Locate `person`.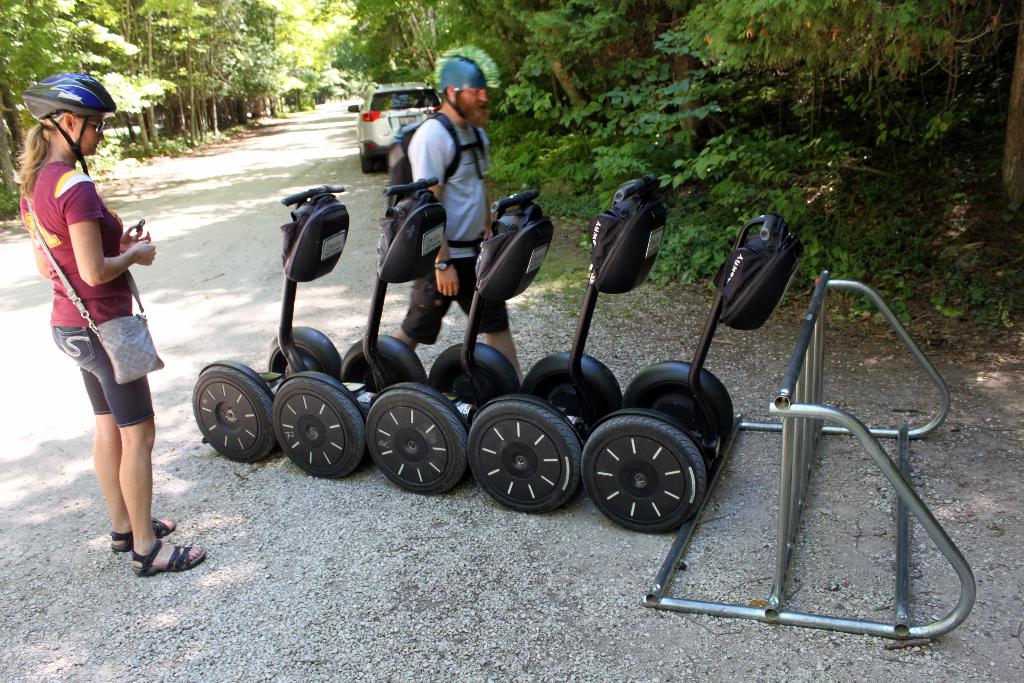
Bounding box: BBox(12, 69, 206, 575).
